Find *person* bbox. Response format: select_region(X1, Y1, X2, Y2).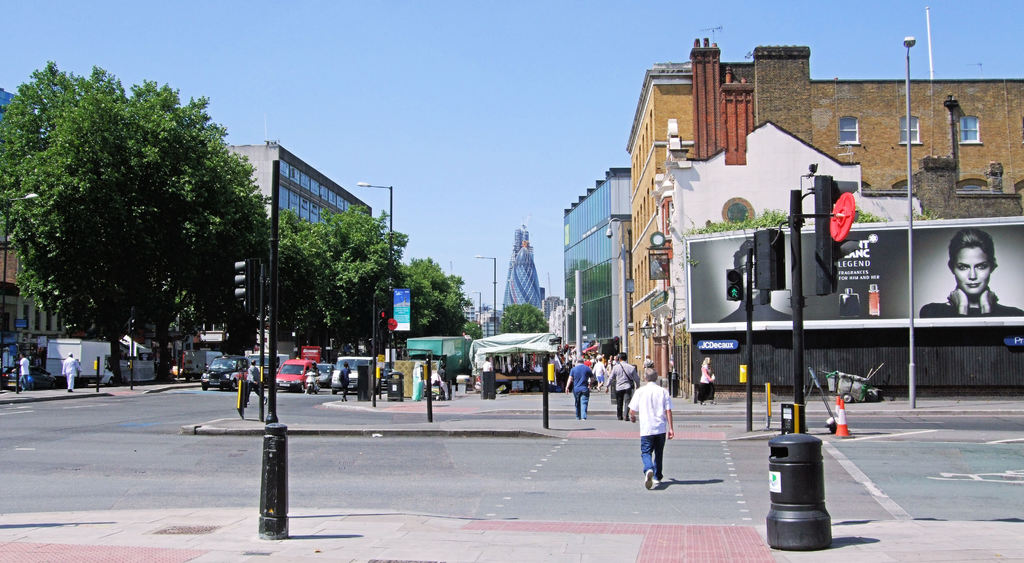
select_region(19, 351, 32, 393).
